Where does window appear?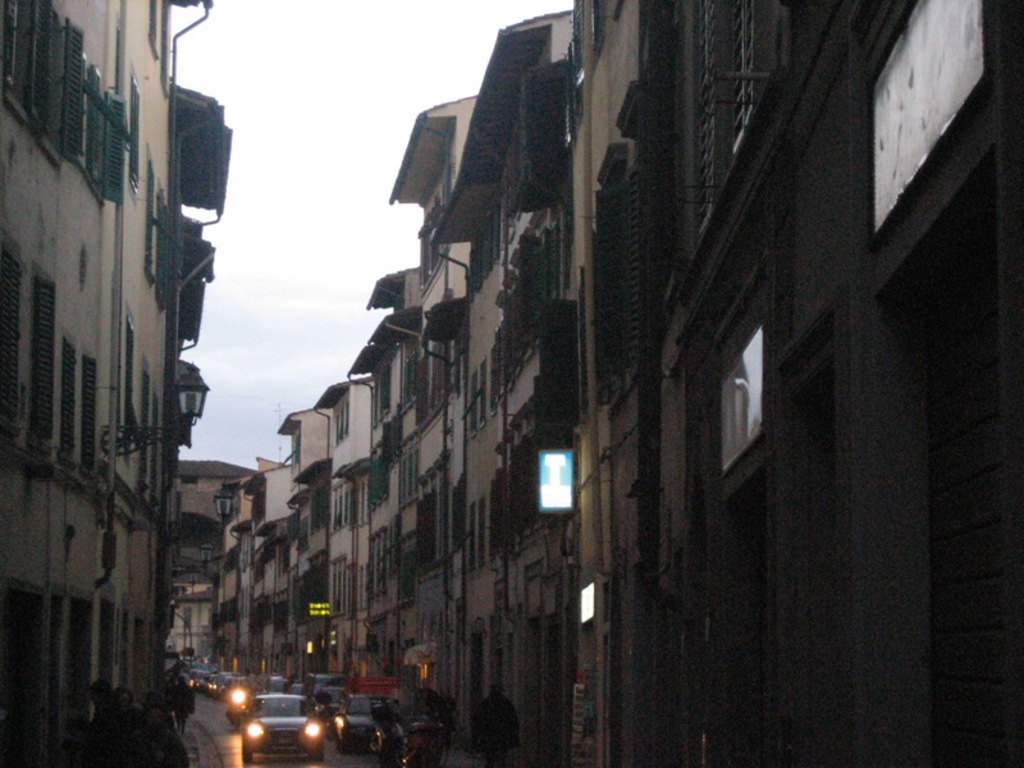
Appears at {"x1": 722, "y1": 314, "x2": 780, "y2": 485}.
